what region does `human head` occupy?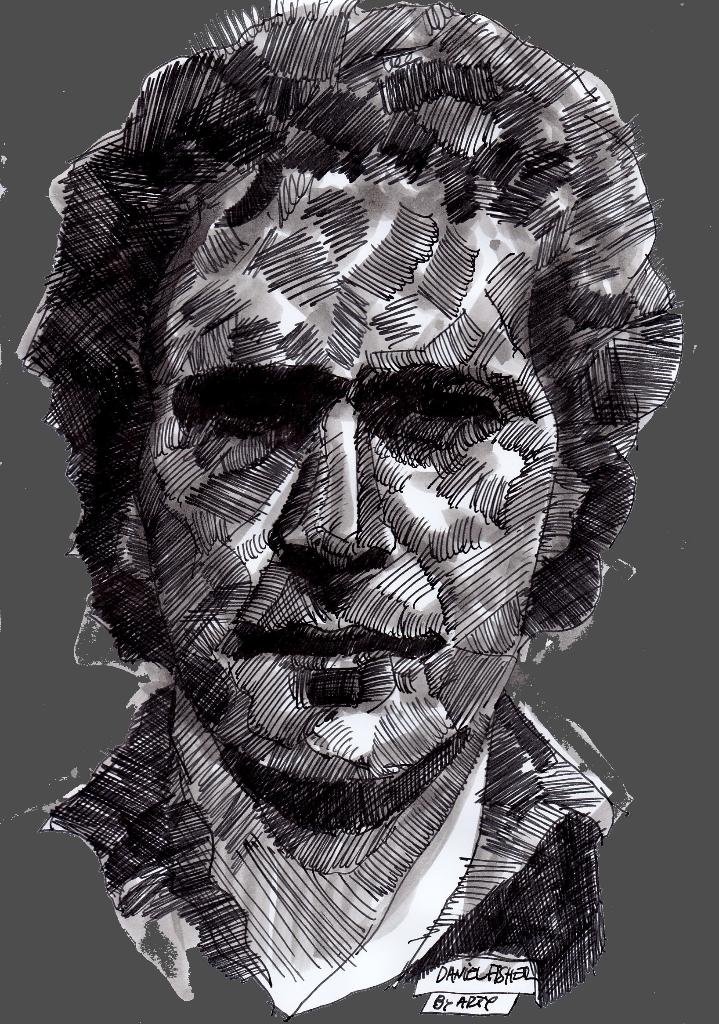
{"x1": 53, "y1": 19, "x2": 647, "y2": 829}.
